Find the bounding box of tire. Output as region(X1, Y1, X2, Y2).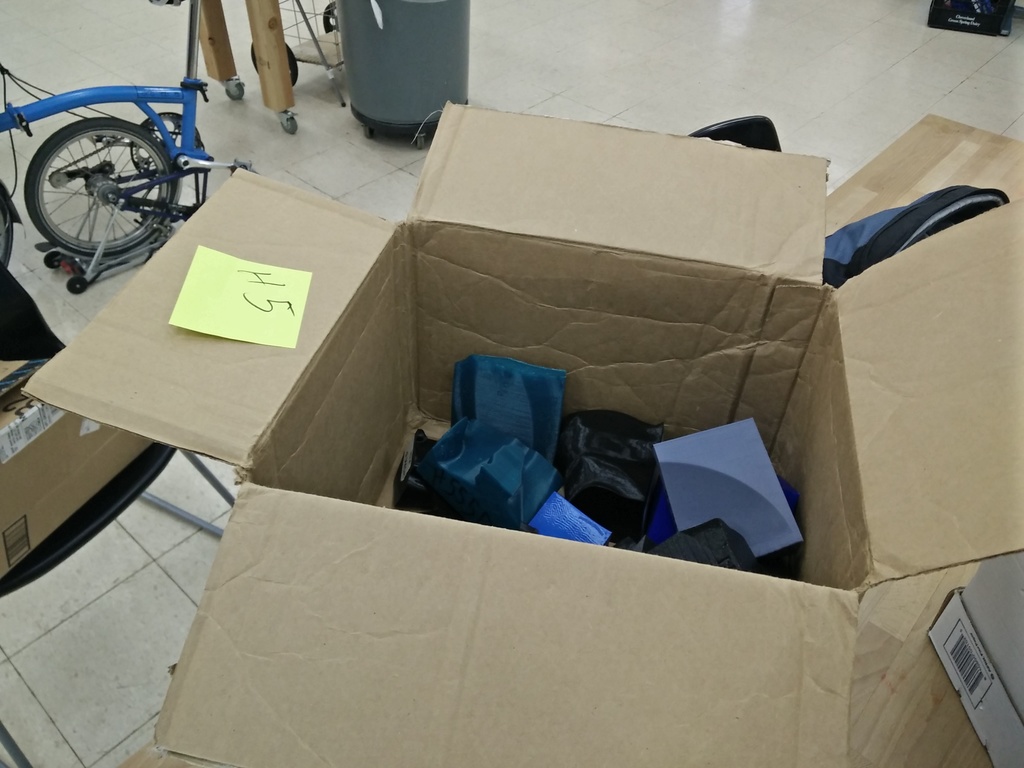
region(278, 113, 300, 132).
